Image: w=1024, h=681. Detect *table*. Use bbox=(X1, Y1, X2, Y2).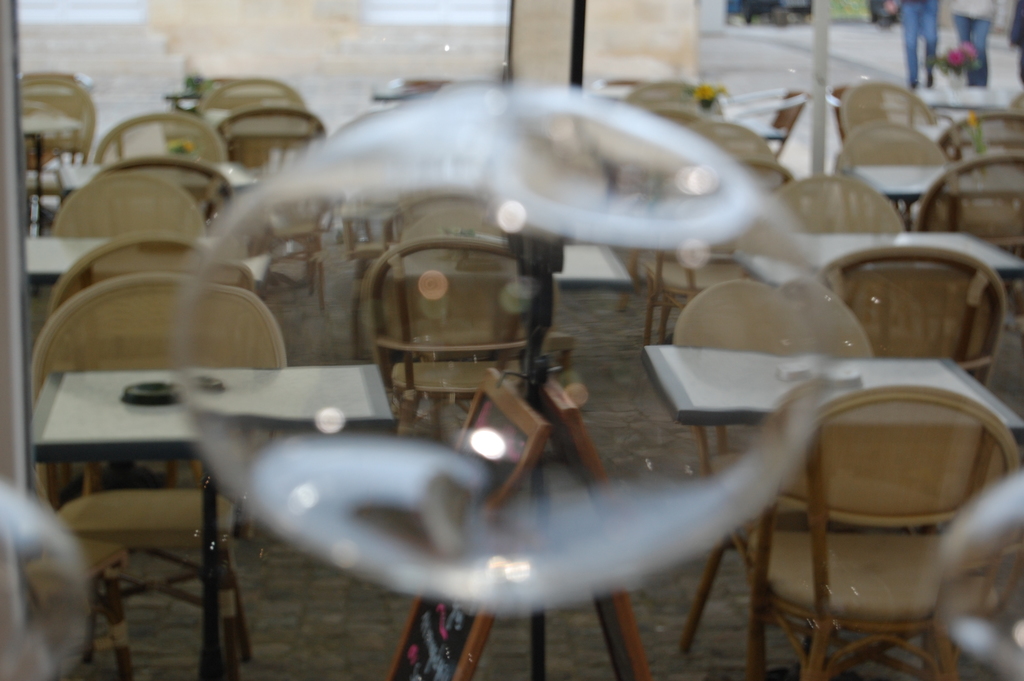
bbox=(847, 154, 1023, 219).
